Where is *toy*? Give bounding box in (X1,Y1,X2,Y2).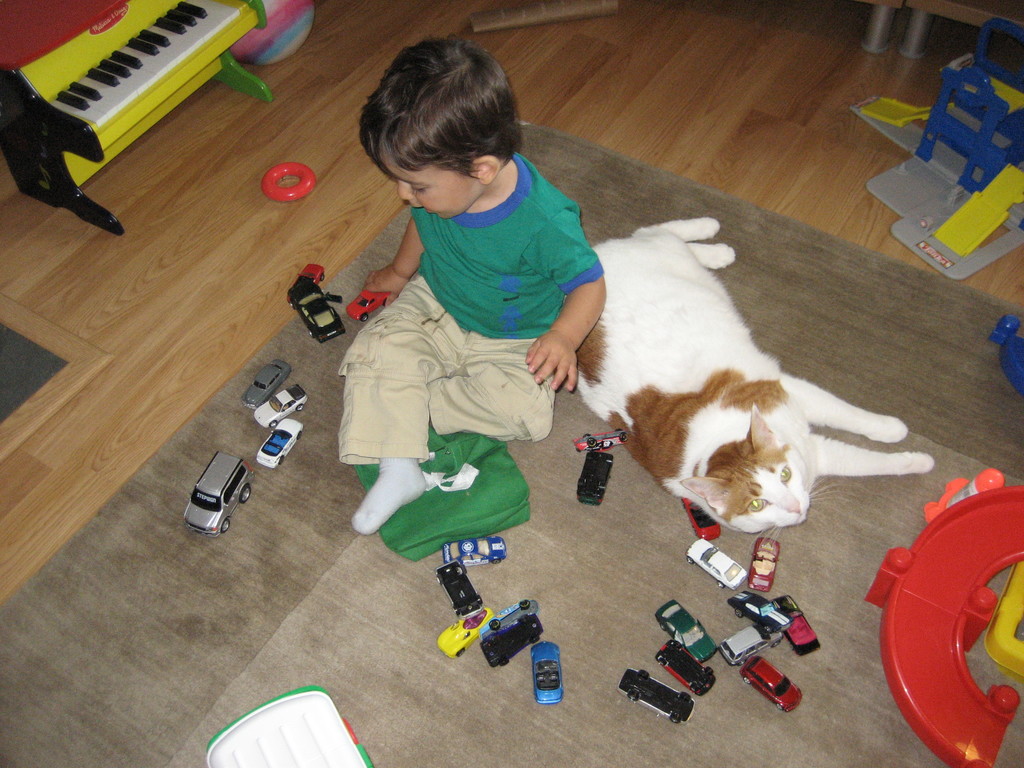
(716,623,782,668).
